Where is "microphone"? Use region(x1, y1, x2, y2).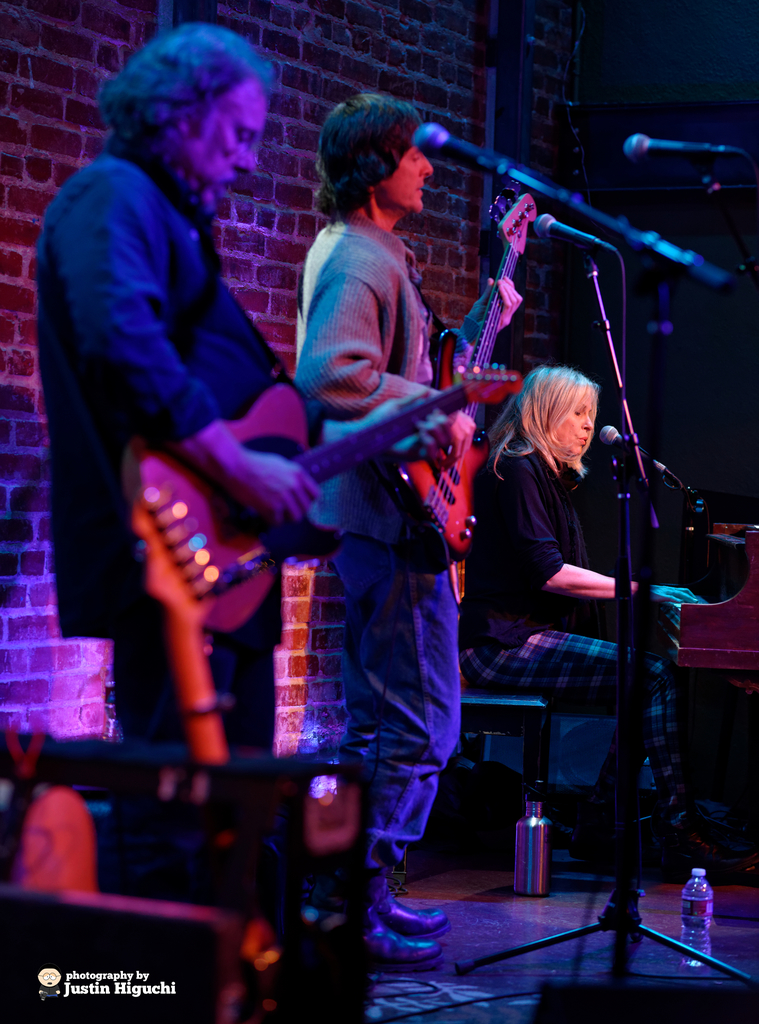
region(416, 116, 529, 182).
